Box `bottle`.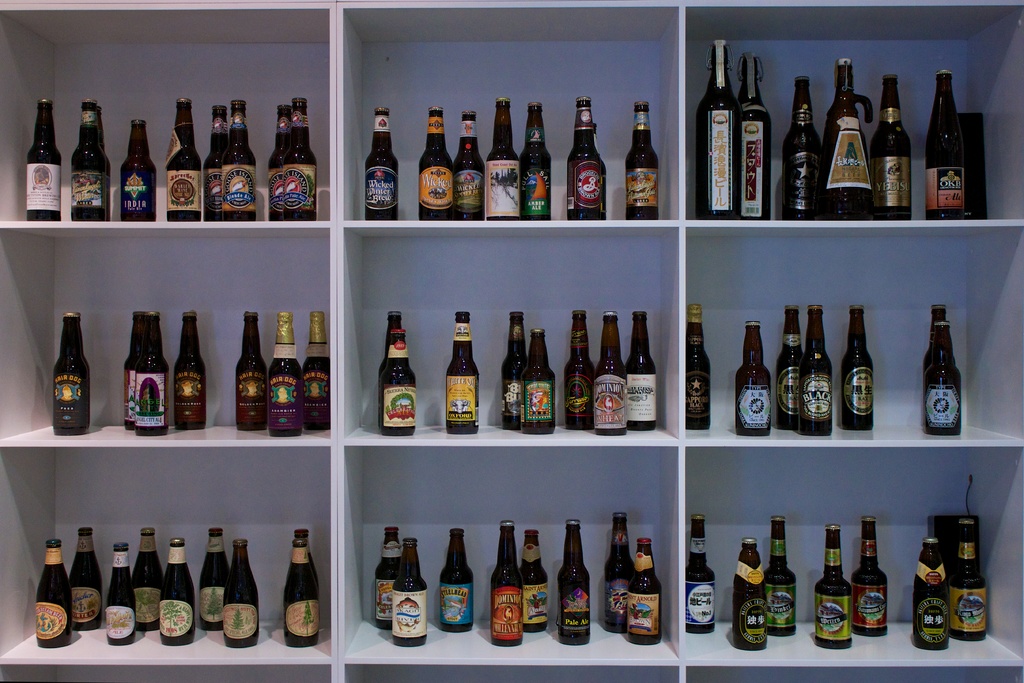
bbox=[591, 123, 606, 219].
